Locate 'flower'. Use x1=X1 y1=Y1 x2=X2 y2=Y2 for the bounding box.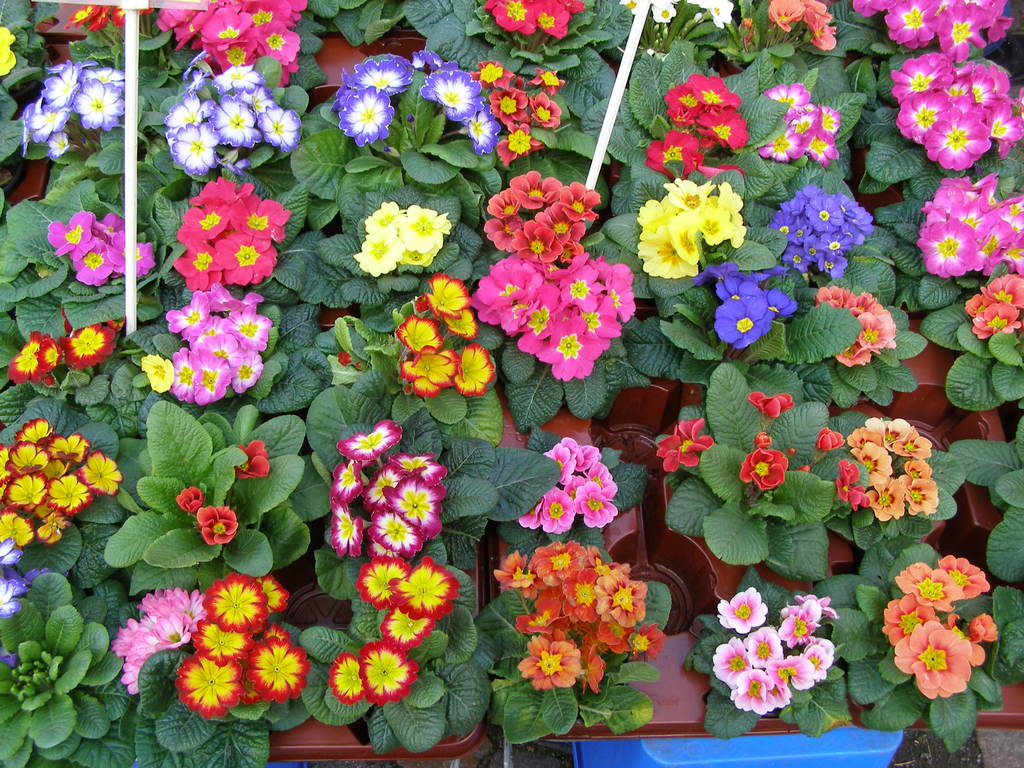
x1=748 y1=388 x2=796 y2=420.
